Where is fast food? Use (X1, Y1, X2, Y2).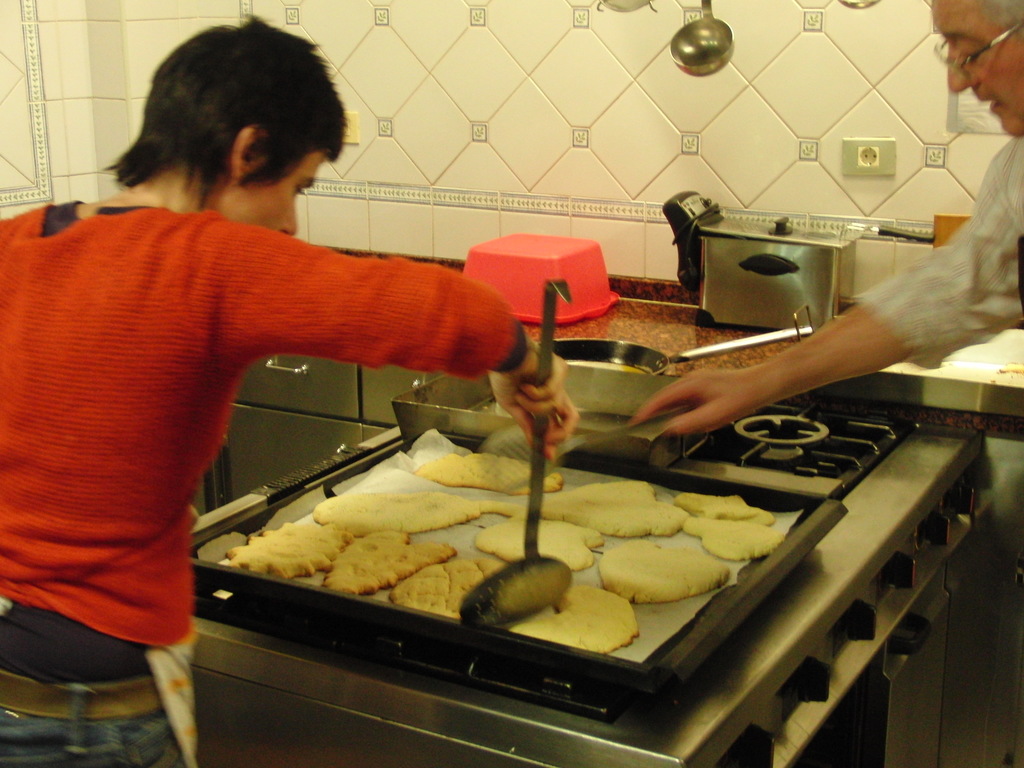
(472, 544, 639, 657).
